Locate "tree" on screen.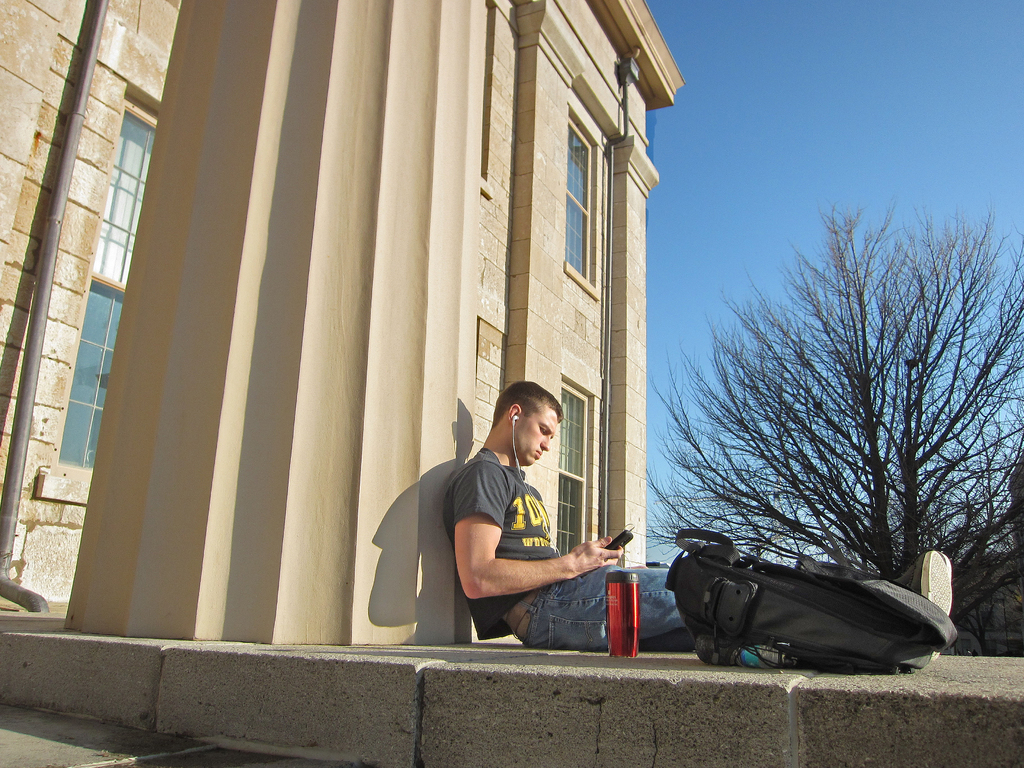
On screen at [x1=675, y1=198, x2=990, y2=627].
